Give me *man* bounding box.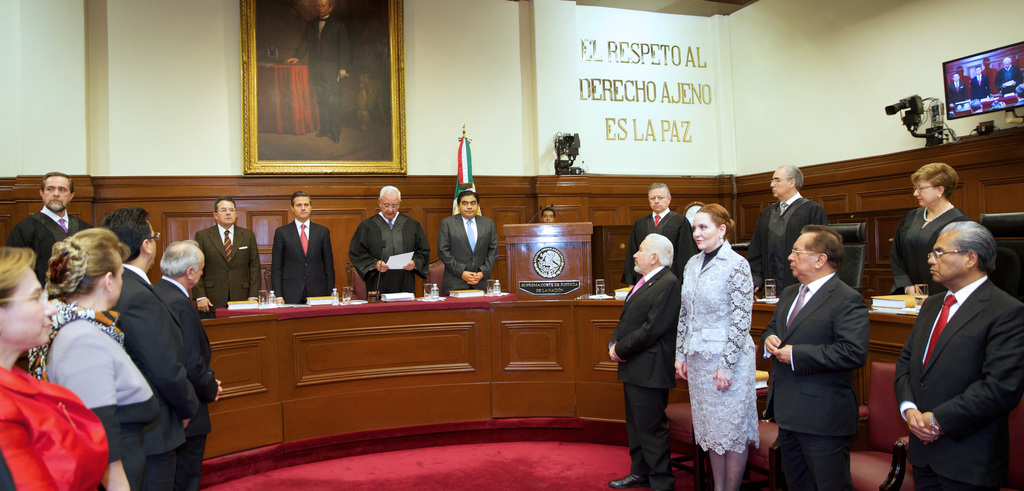
{"x1": 195, "y1": 198, "x2": 261, "y2": 316}.
